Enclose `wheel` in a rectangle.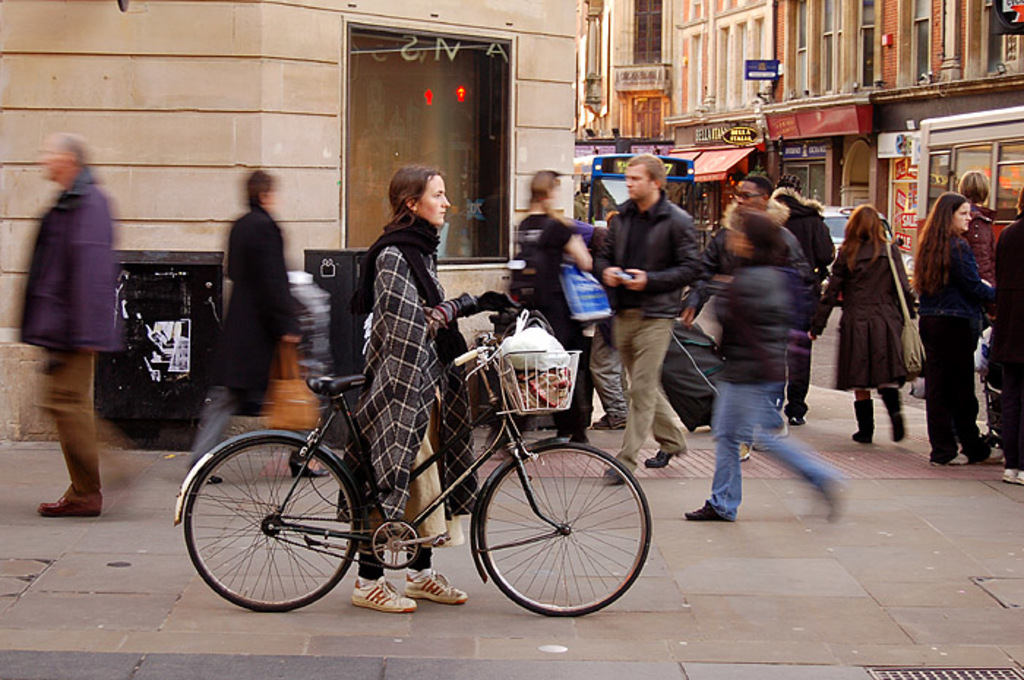
bbox=[183, 436, 369, 607].
